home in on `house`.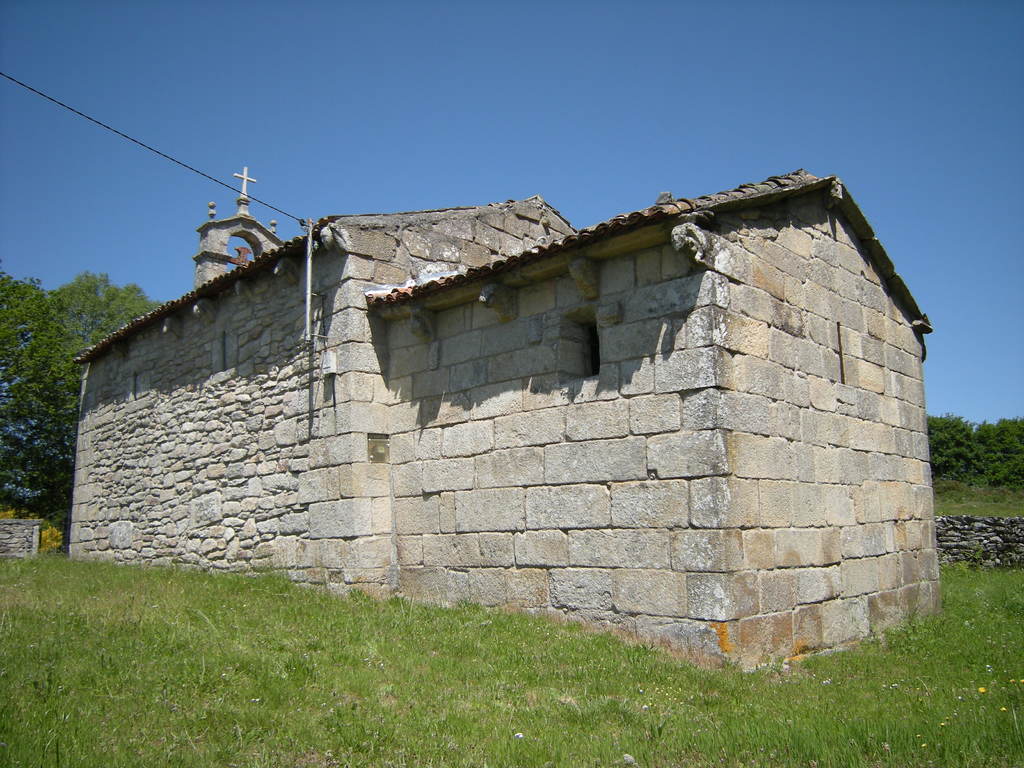
Homed in at 36:139:969:646.
